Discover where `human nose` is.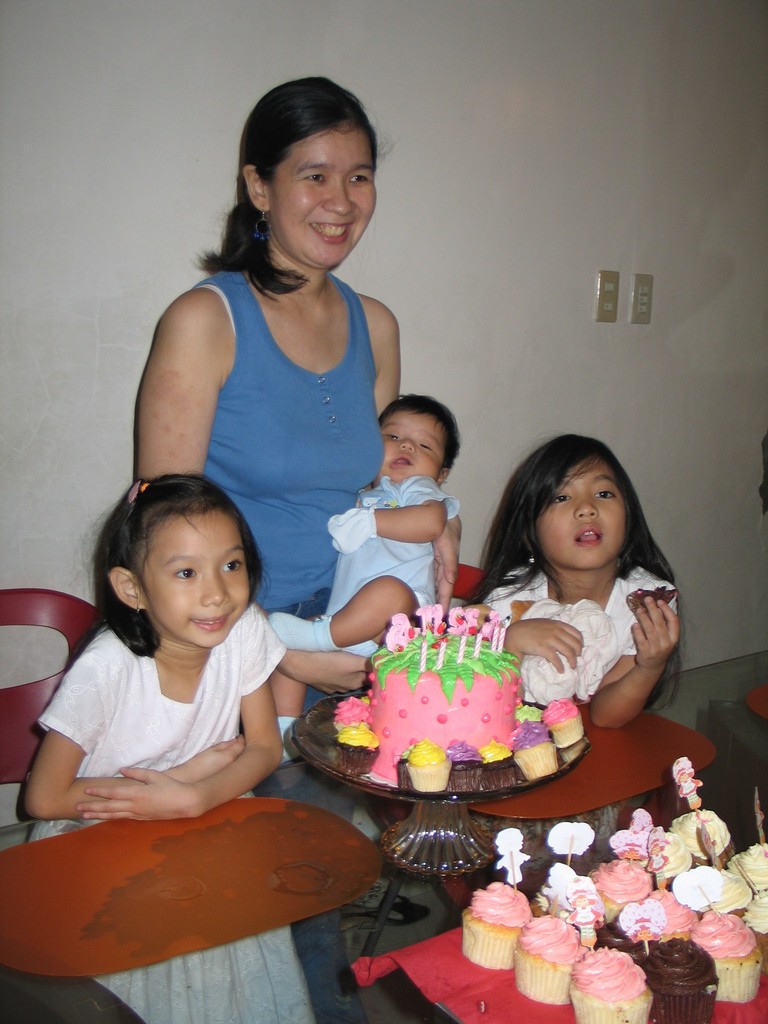
Discovered at {"left": 319, "top": 179, "right": 354, "bottom": 214}.
